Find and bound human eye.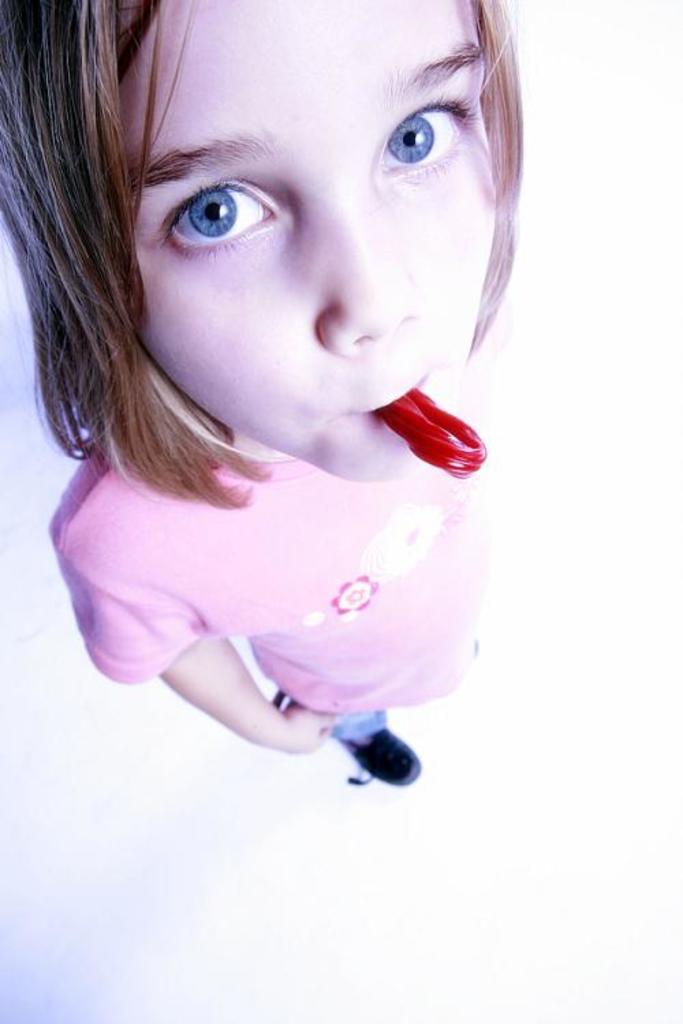
Bound: bbox=(378, 86, 470, 164).
